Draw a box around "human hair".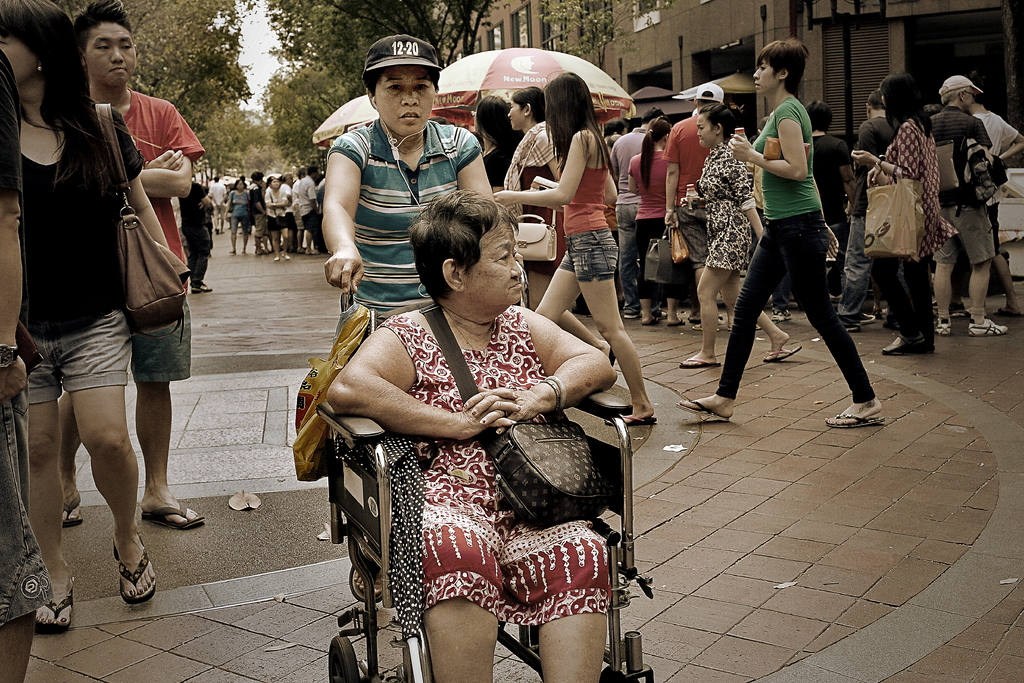
l=310, t=168, r=318, b=176.
